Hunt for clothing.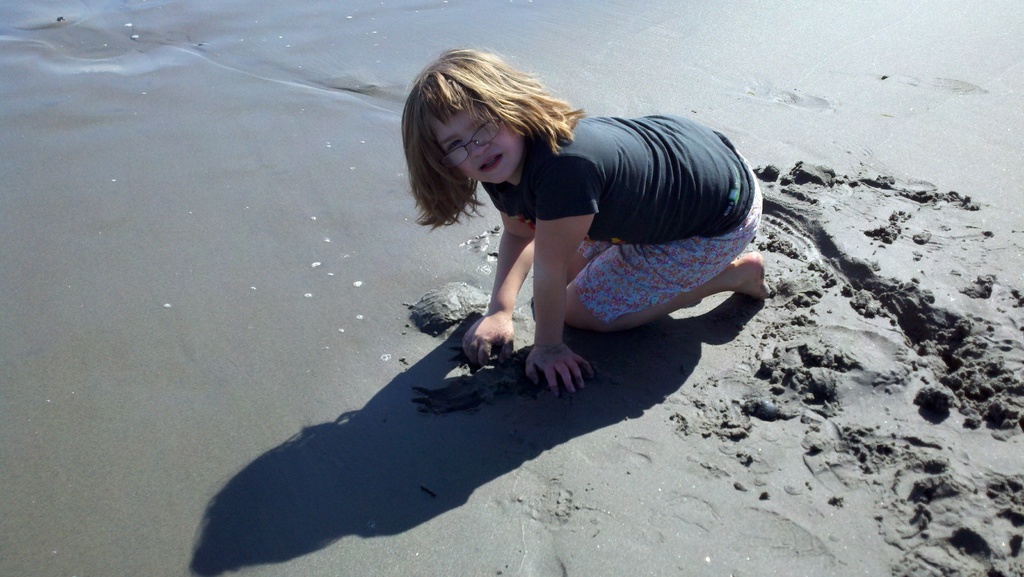
Hunted down at pyautogui.locateOnScreen(436, 111, 776, 365).
